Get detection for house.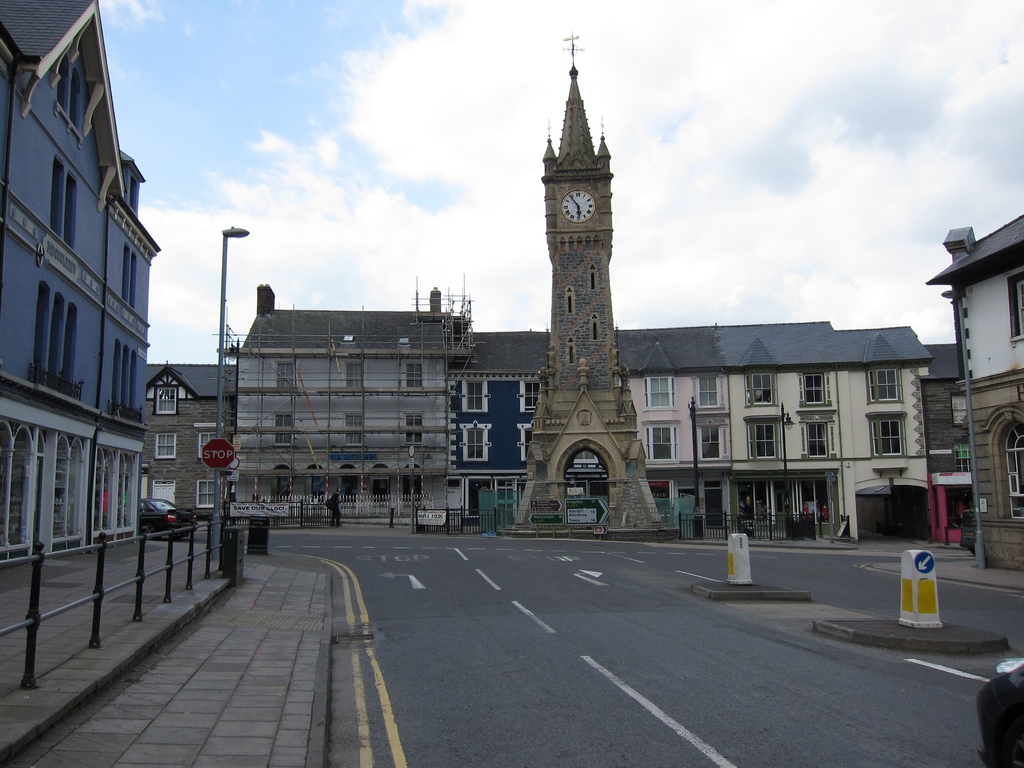
Detection: (x1=938, y1=213, x2=1020, y2=575).
